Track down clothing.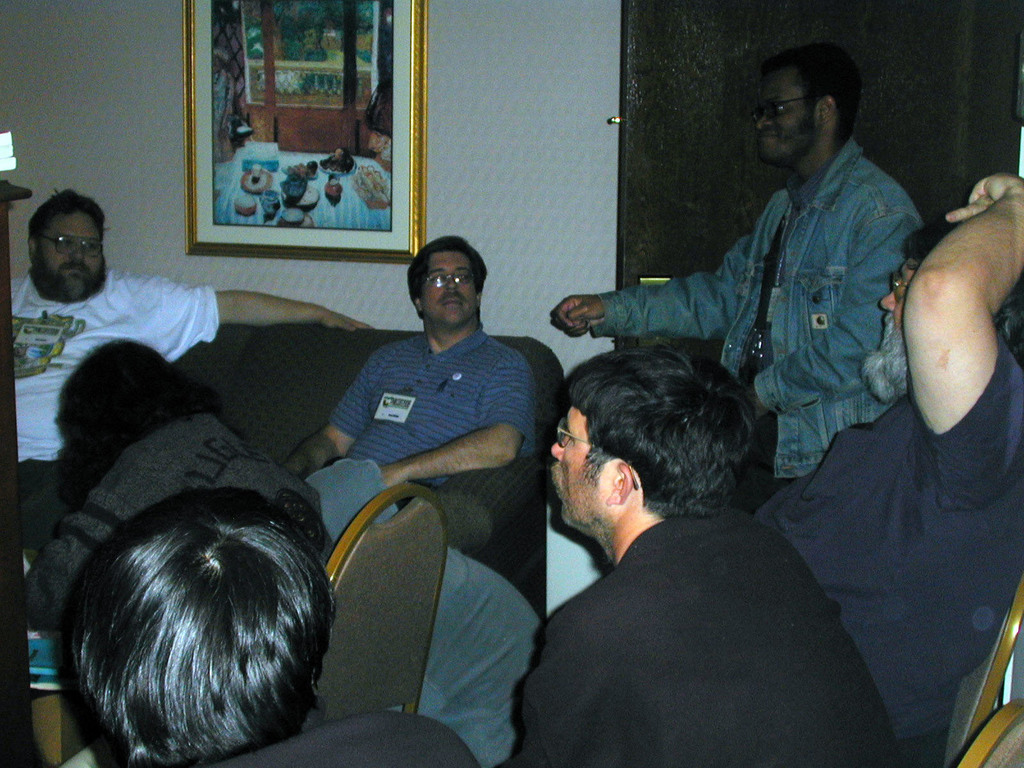
Tracked to 584/141/921/506.
